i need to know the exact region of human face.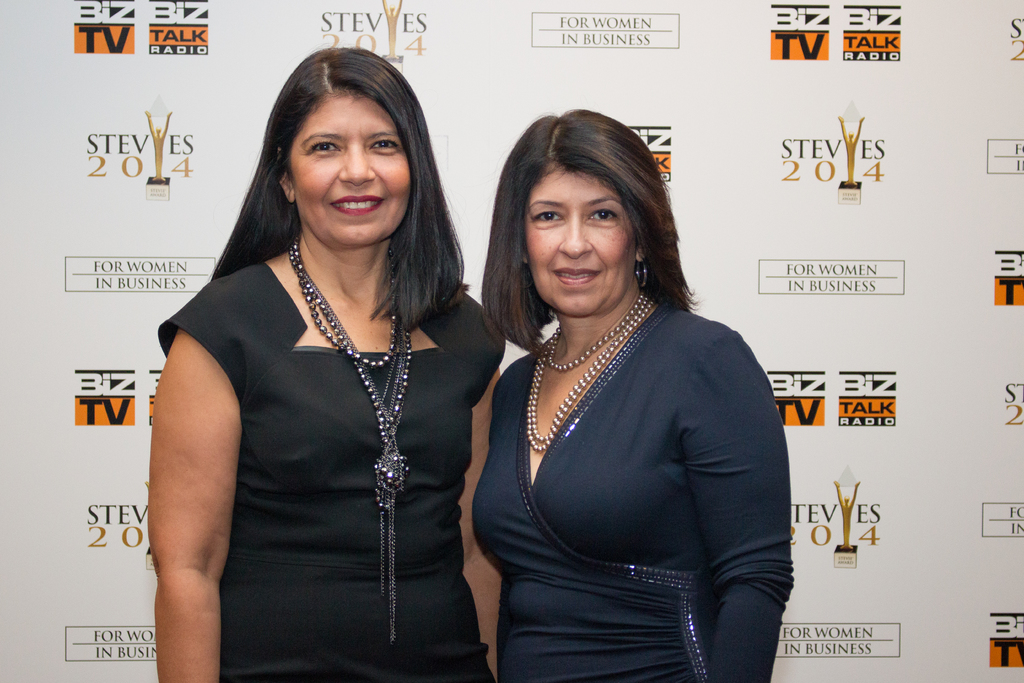
Region: bbox=[524, 161, 639, 320].
